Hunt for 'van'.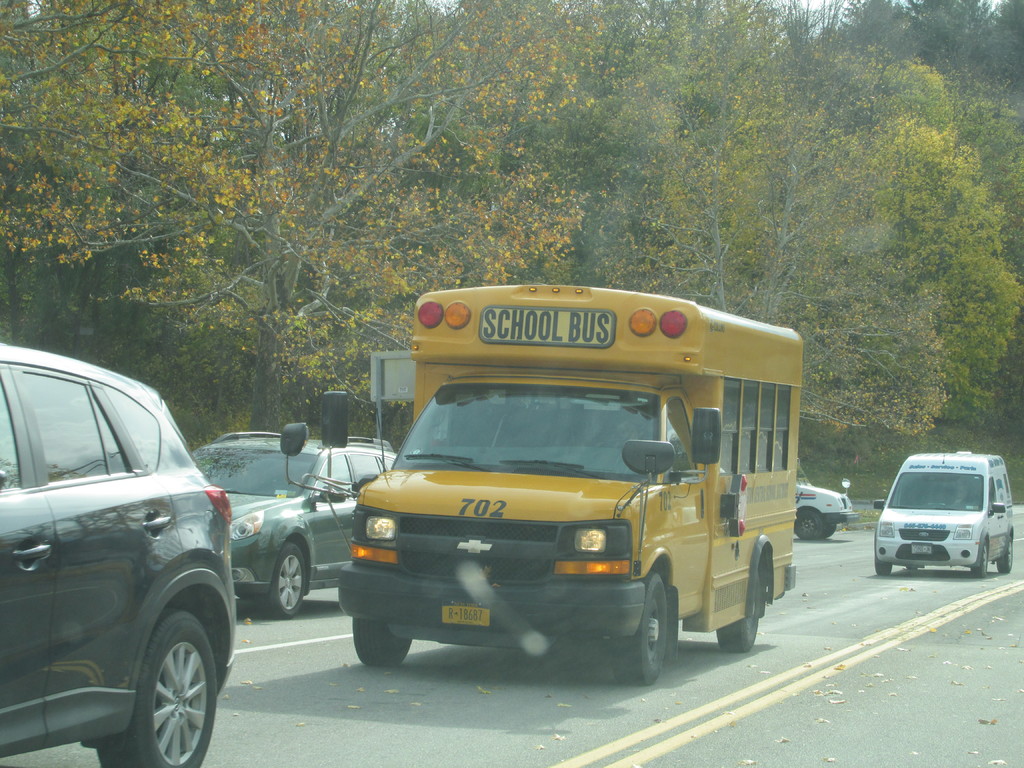
Hunted down at {"x1": 871, "y1": 447, "x2": 1016, "y2": 572}.
